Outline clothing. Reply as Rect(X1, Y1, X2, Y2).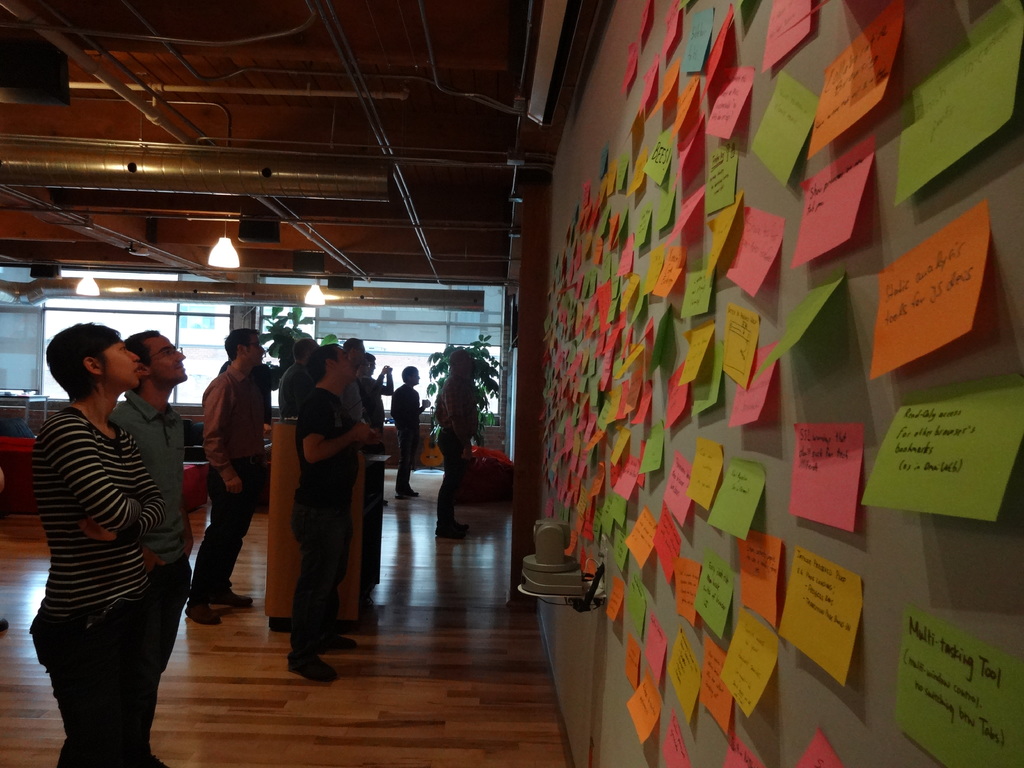
Rect(300, 374, 372, 654).
